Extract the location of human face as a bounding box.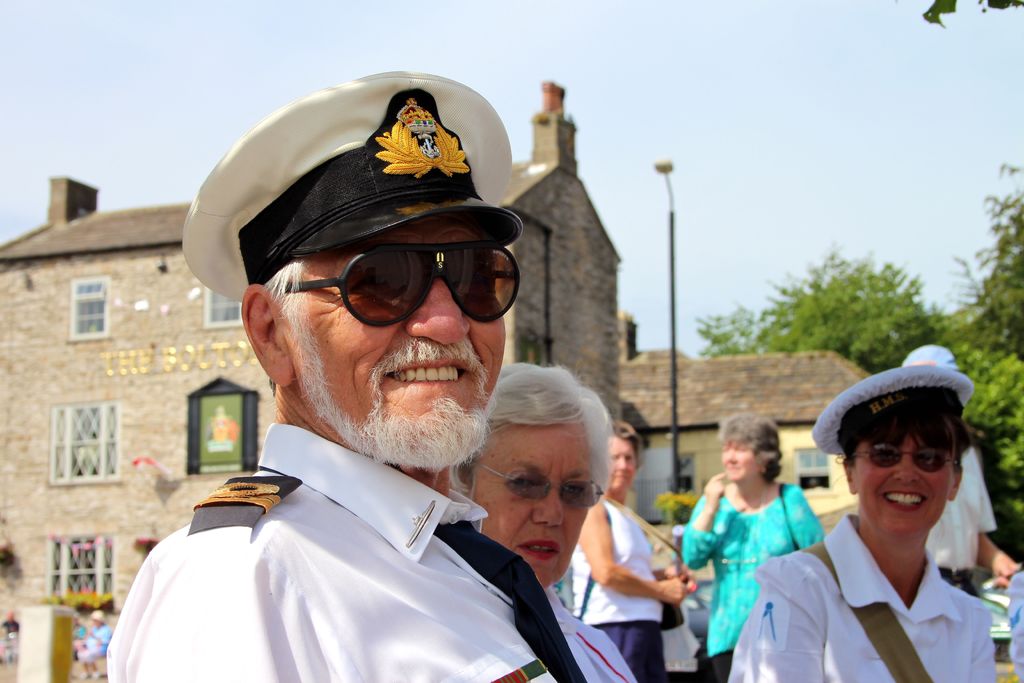
465/425/591/587.
